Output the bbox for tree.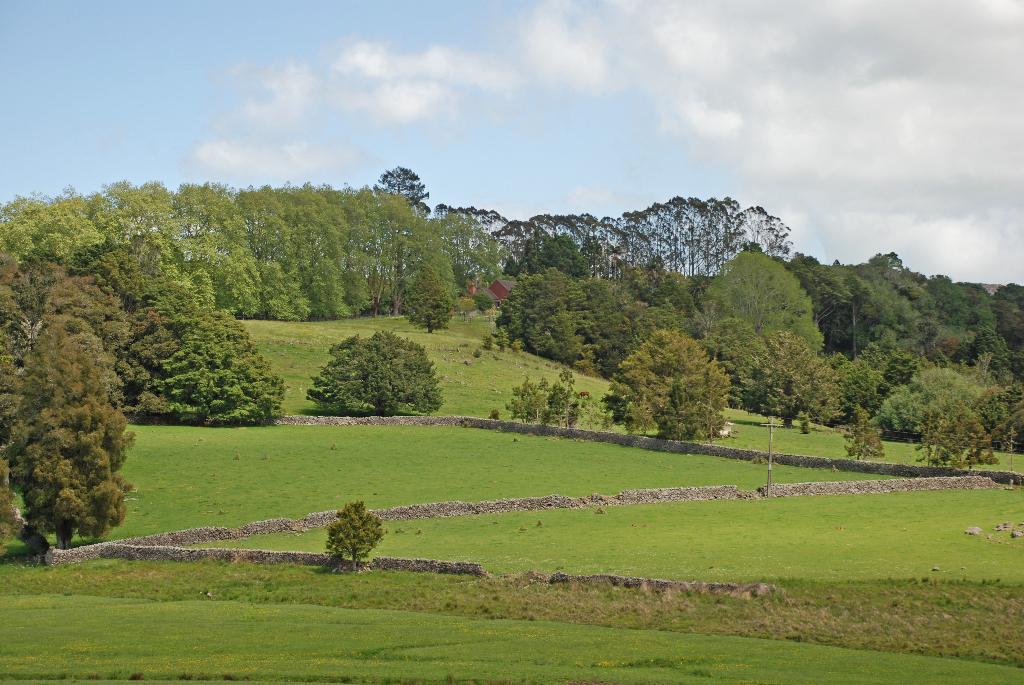
BBox(30, 272, 152, 384).
